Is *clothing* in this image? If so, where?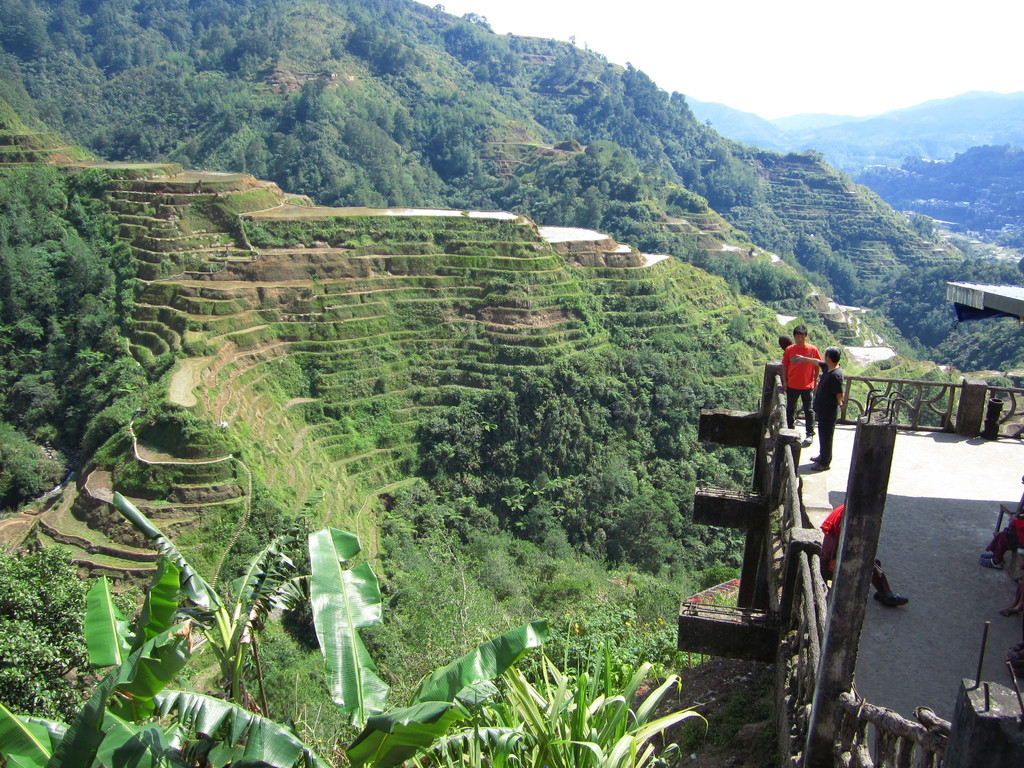
Yes, at left=1006, top=511, right=1023, bottom=547.
